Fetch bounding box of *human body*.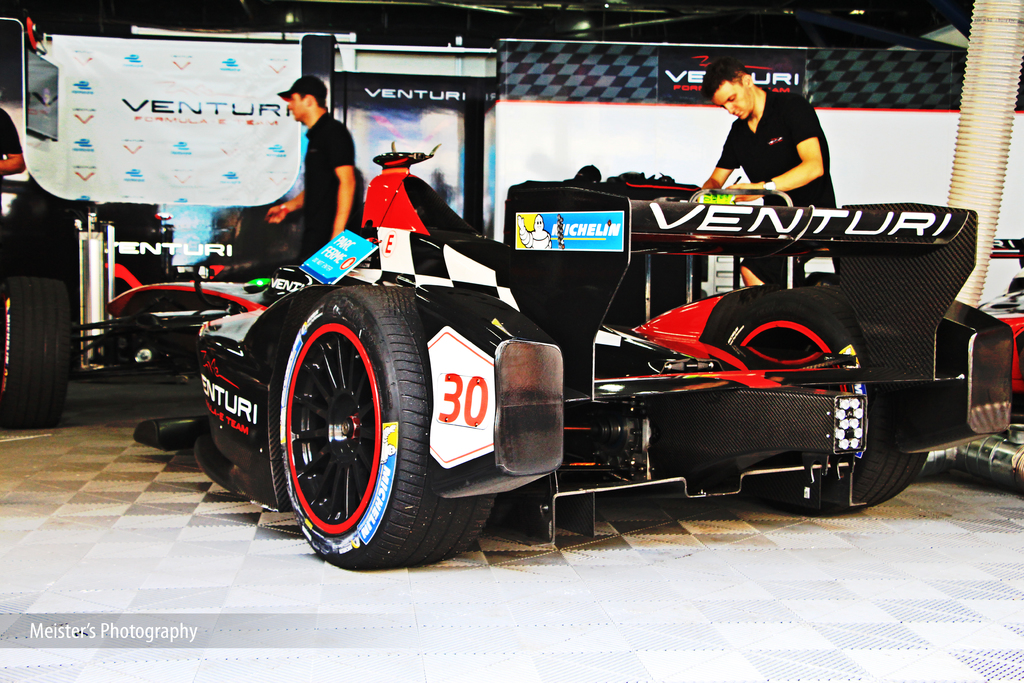
Bbox: bbox=[266, 108, 365, 273].
